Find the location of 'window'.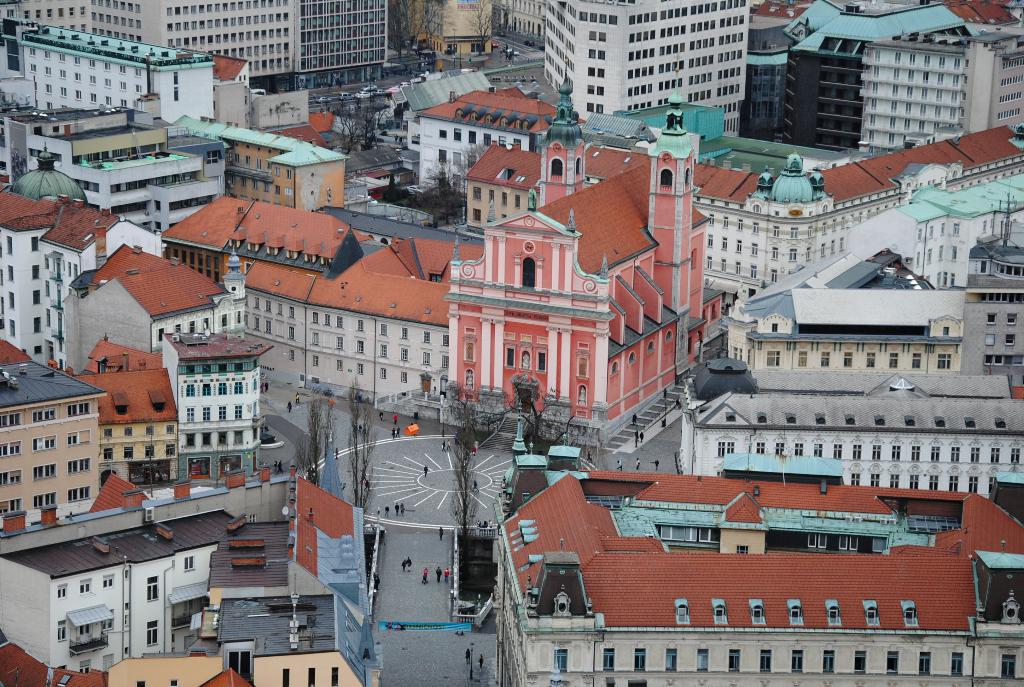
Location: (819, 649, 838, 674).
